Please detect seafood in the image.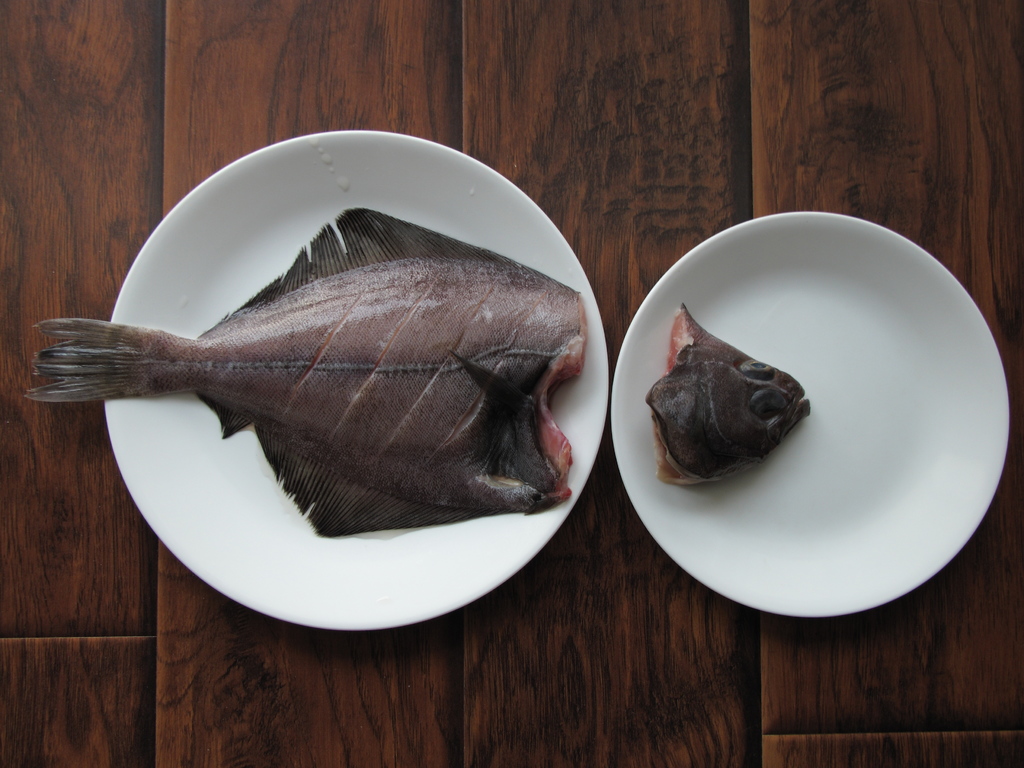
Rect(644, 302, 810, 484).
